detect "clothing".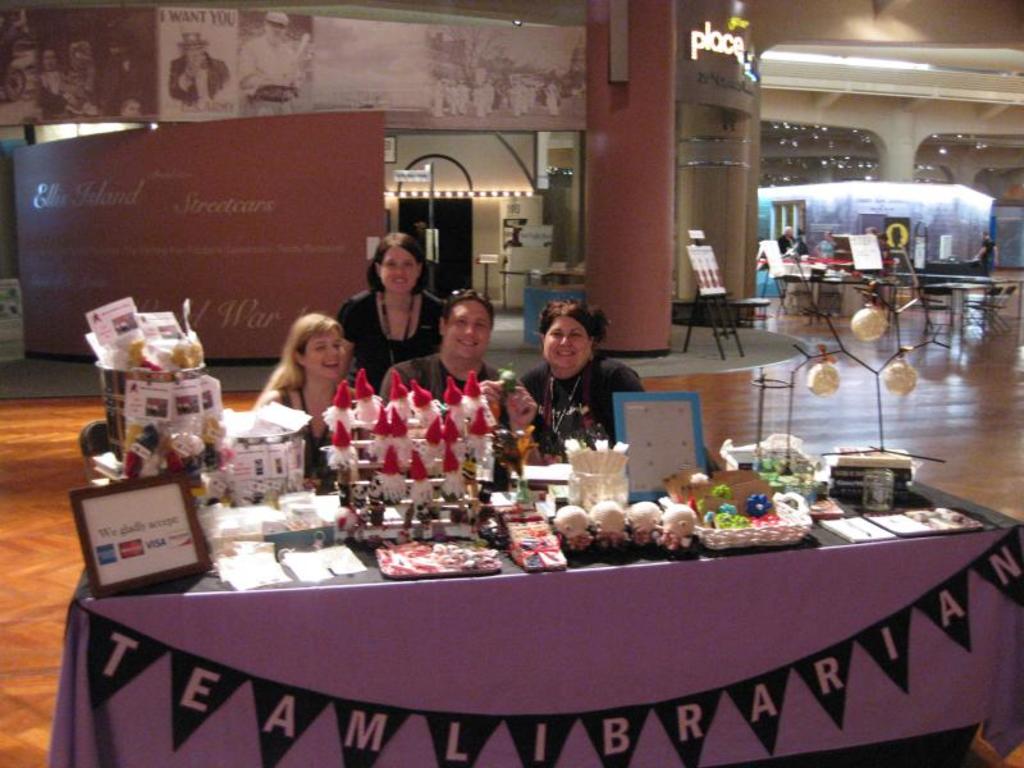
Detected at crop(787, 237, 797, 253).
